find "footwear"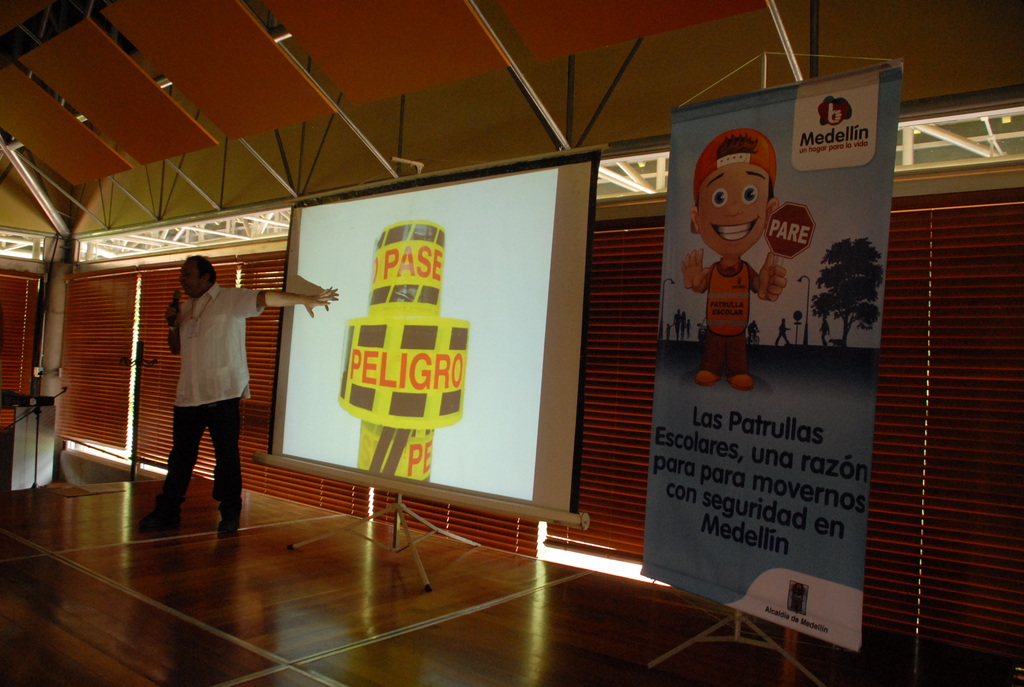
bbox=[142, 510, 184, 530]
